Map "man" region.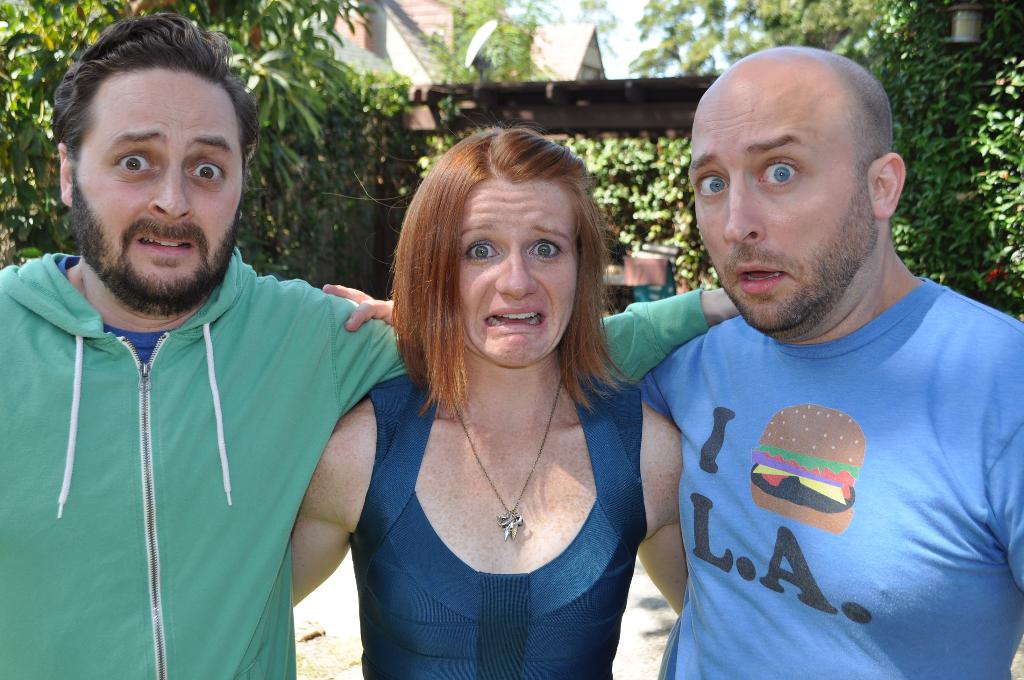
Mapped to rect(0, 10, 740, 679).
